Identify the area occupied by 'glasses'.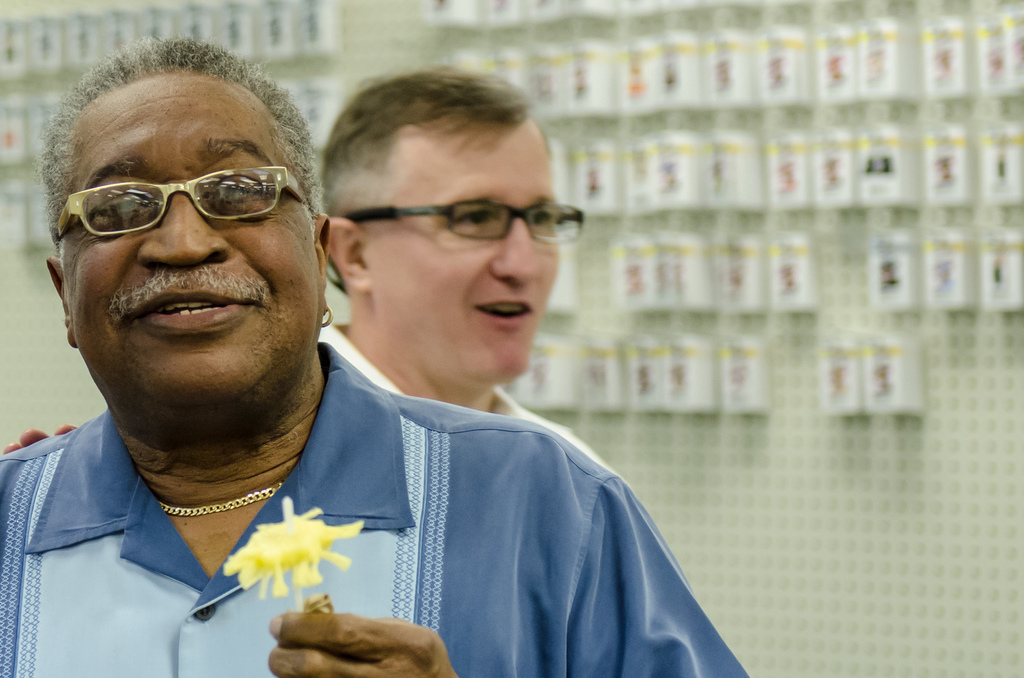
Area: box(57, 164, 311, 234).
